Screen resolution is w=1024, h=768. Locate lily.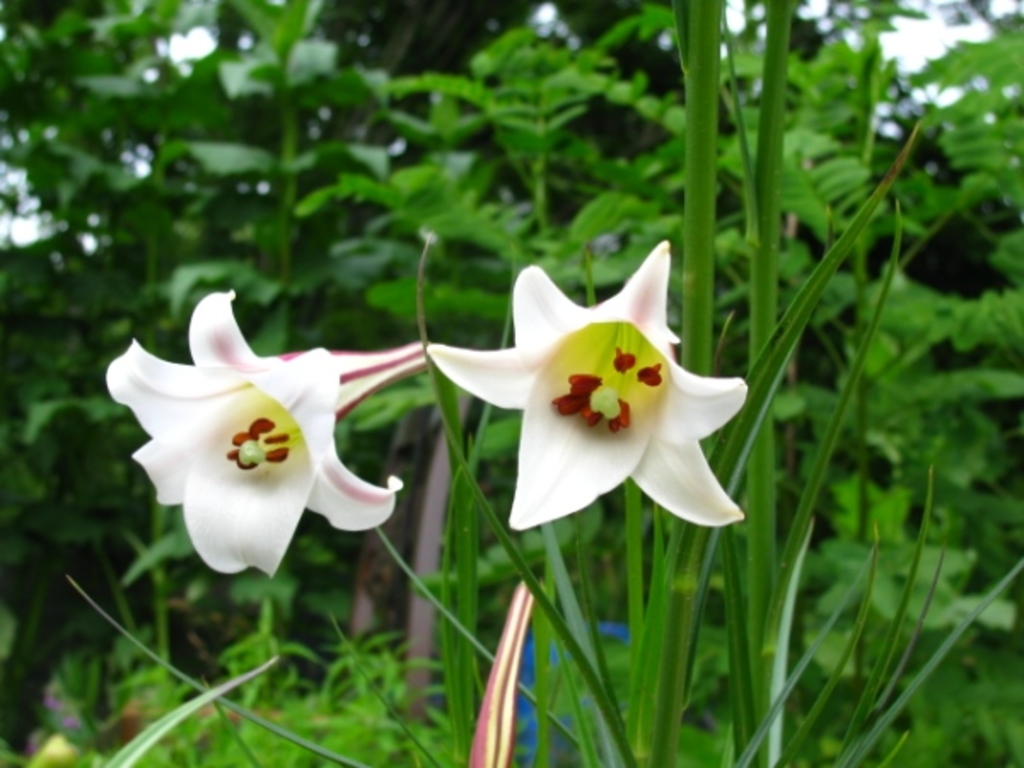
locate(99, 285, 430, 580).
